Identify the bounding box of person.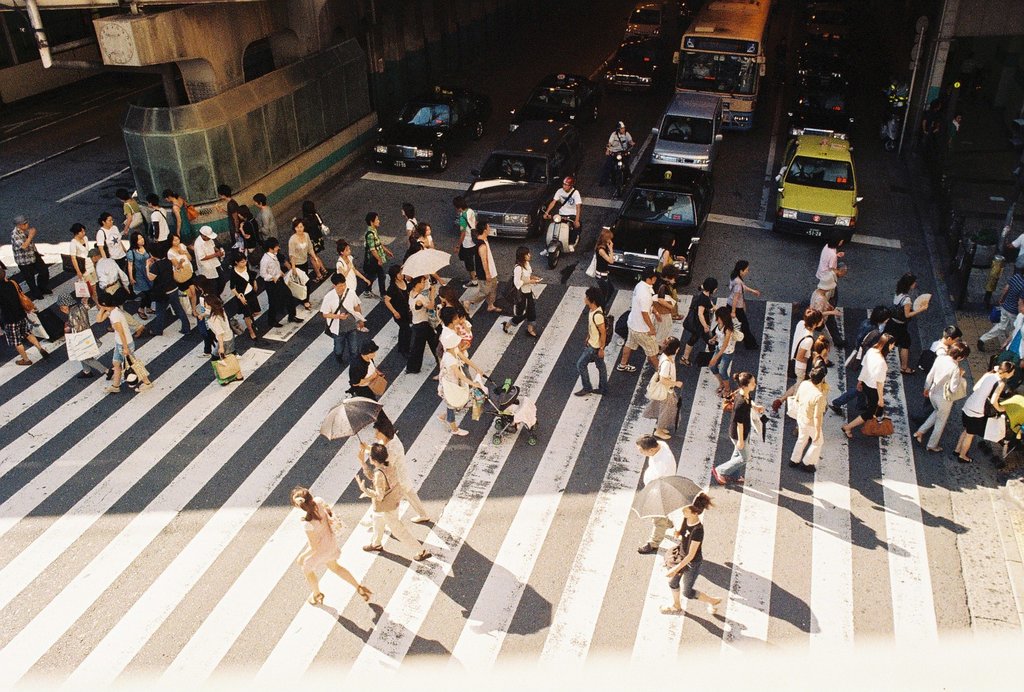
BBox(677, 279, 719, 365).
